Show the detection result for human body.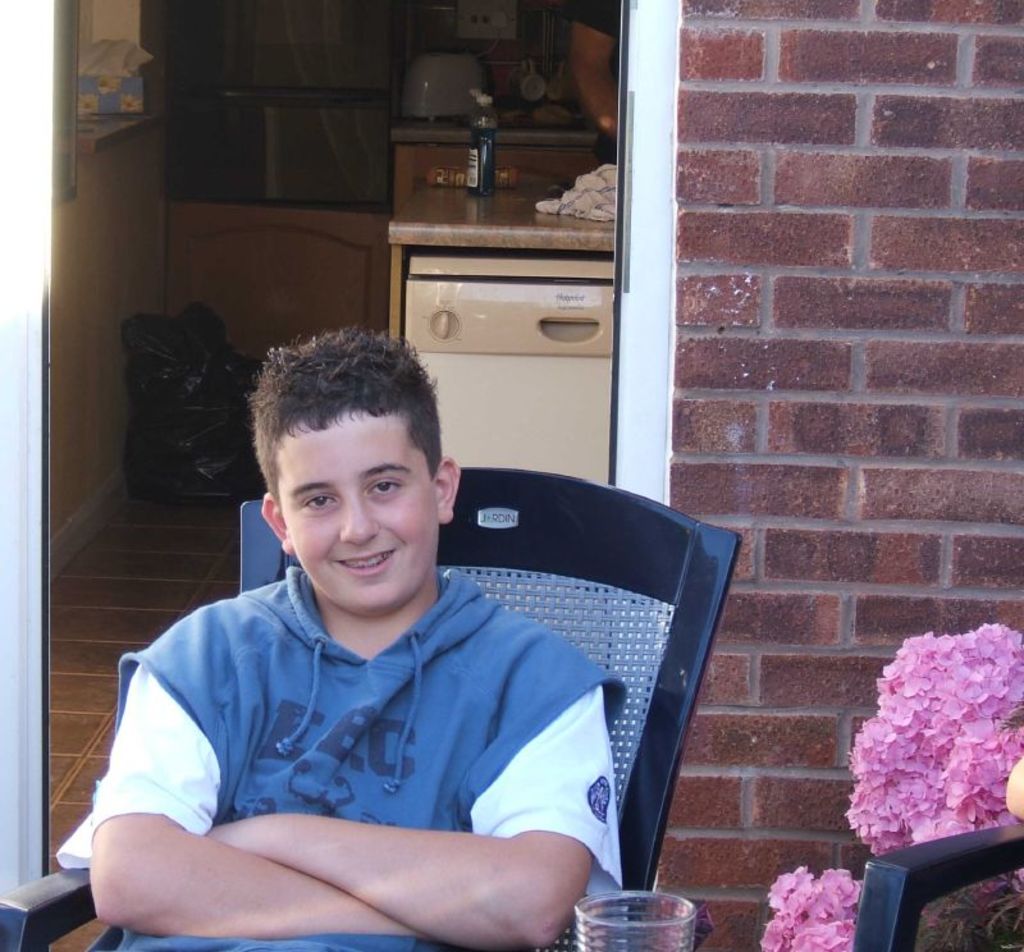
52:321:634:951.
